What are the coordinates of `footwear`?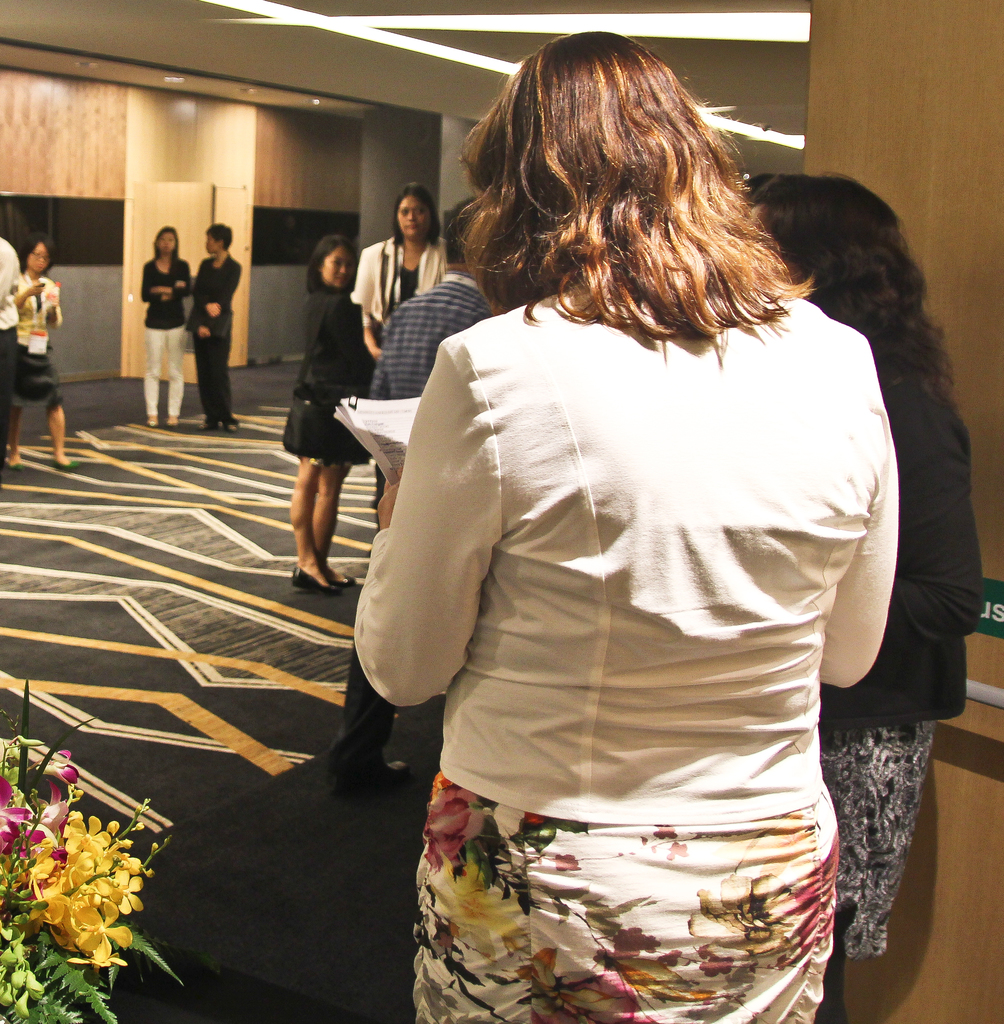
{"x1": 330, "y1": 765, "x2": 418, "y2": 815}.
